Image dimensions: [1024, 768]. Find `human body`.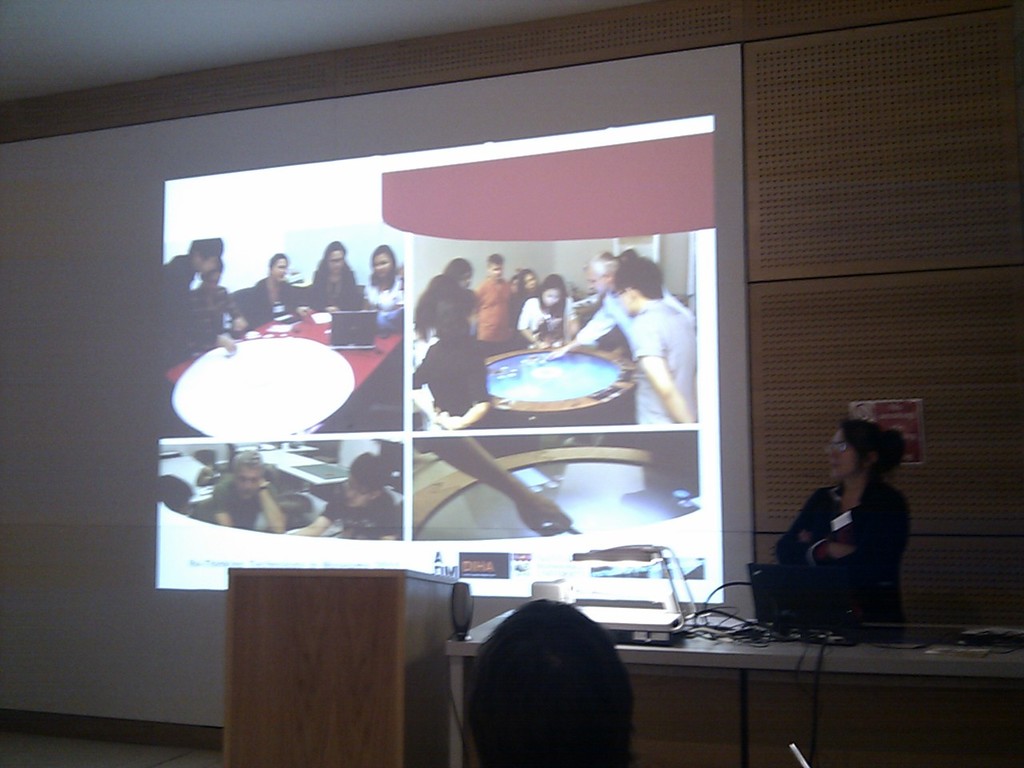
612,258,688,414.
